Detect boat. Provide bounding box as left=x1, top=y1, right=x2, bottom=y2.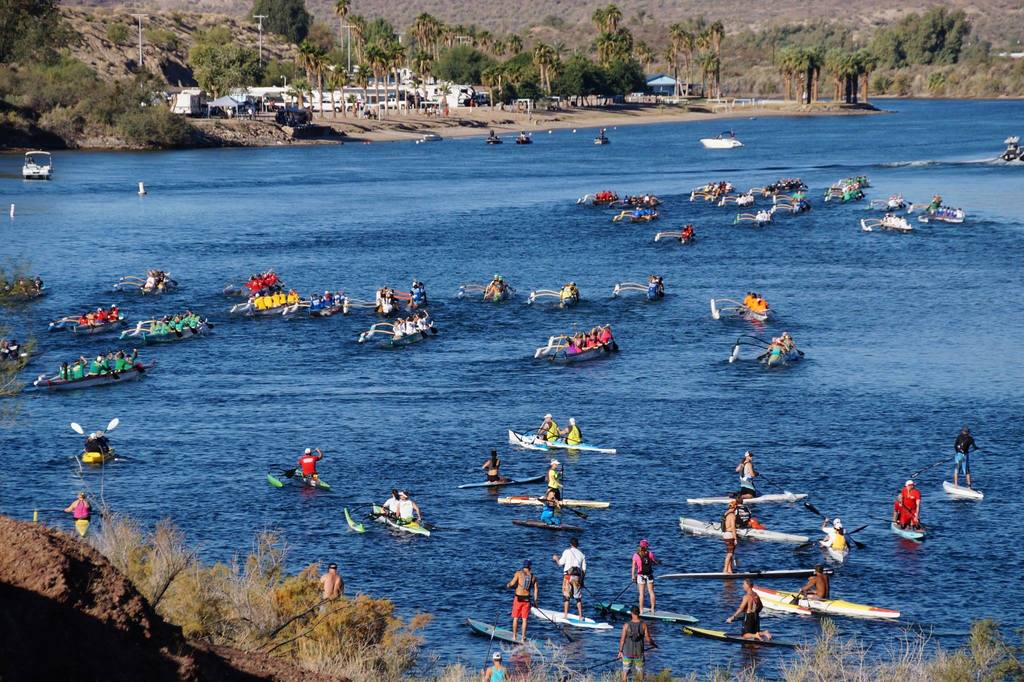
left=515, top=137, right=536, bottom=145.
